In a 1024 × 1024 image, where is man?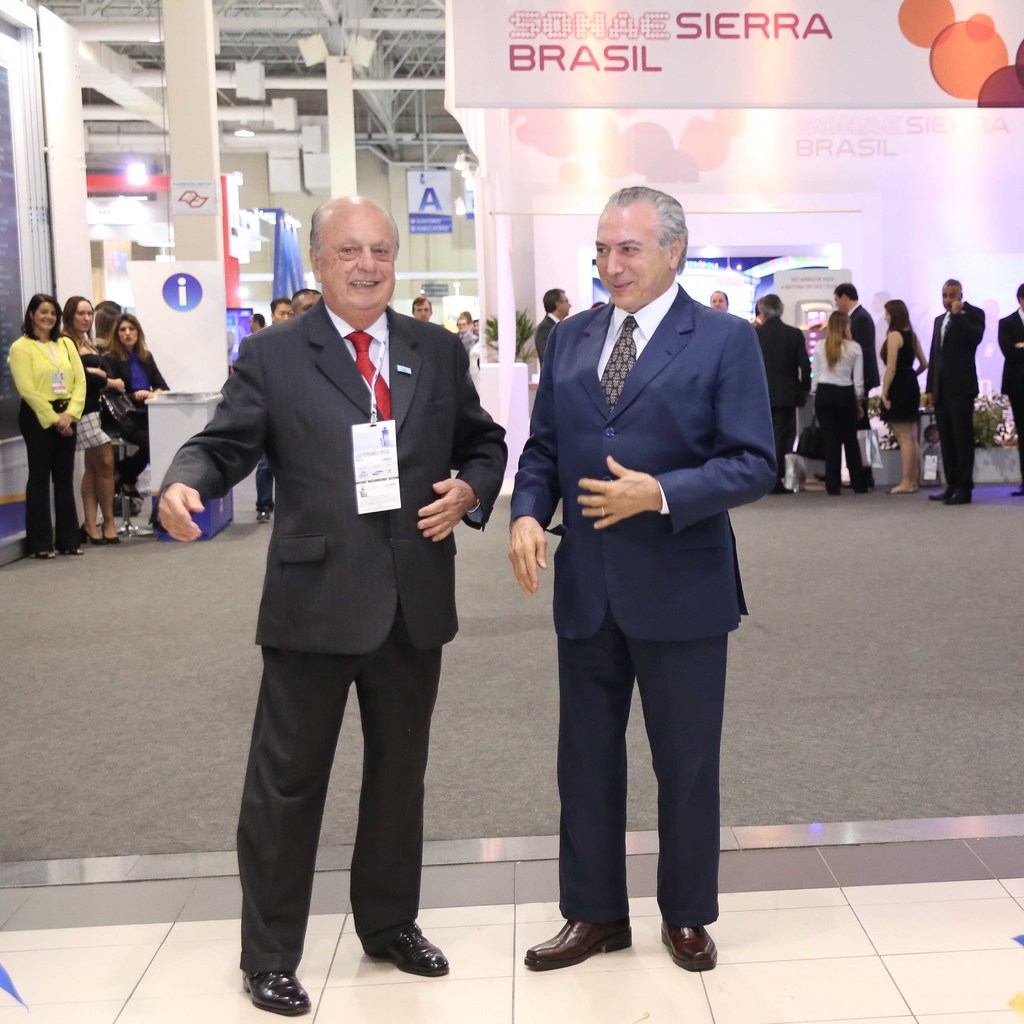
[995,282,1023,495].
